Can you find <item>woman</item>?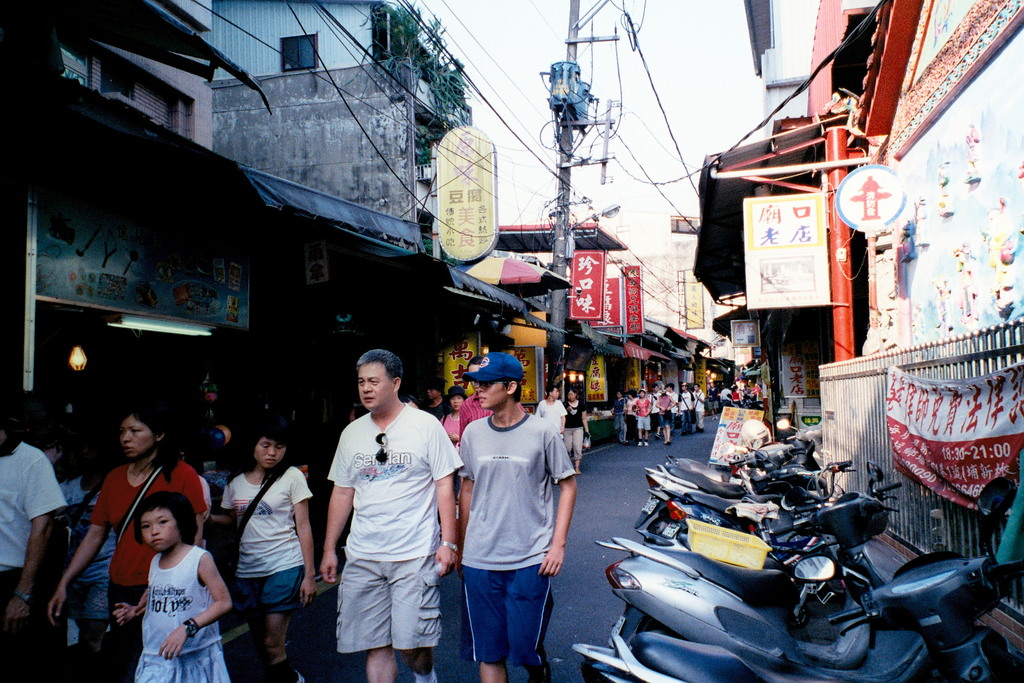
Yes, bounding box: Rect(623, 388, 639, 443).
